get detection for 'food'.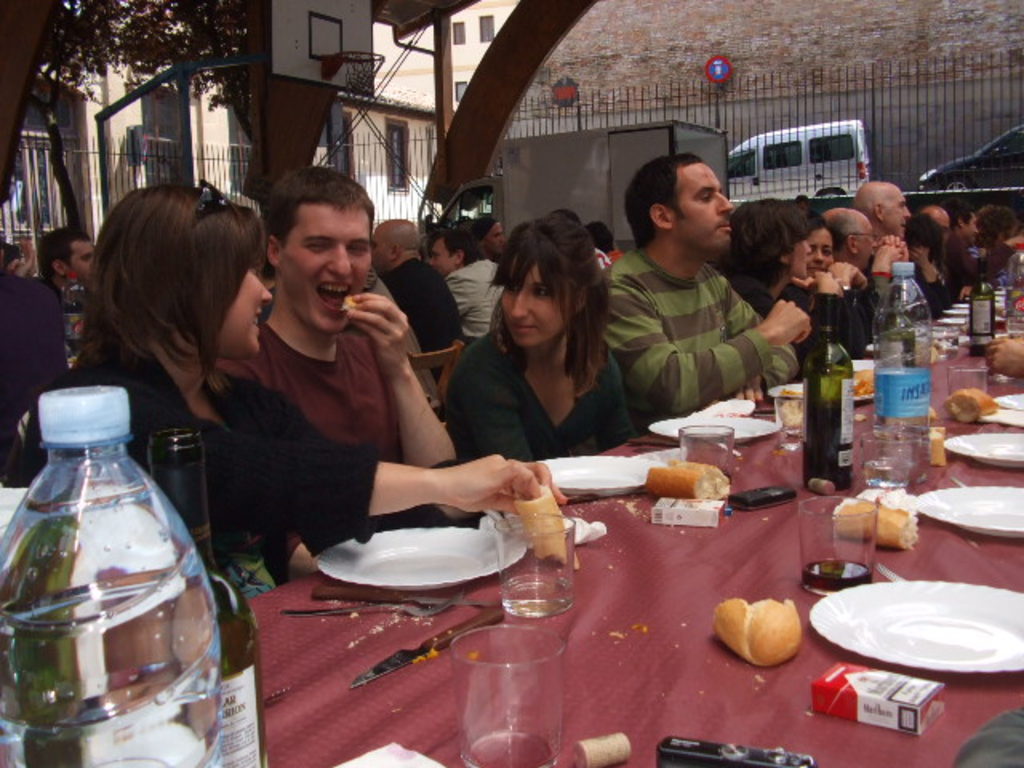
Detection: box=[467, 651, 477, 659].
